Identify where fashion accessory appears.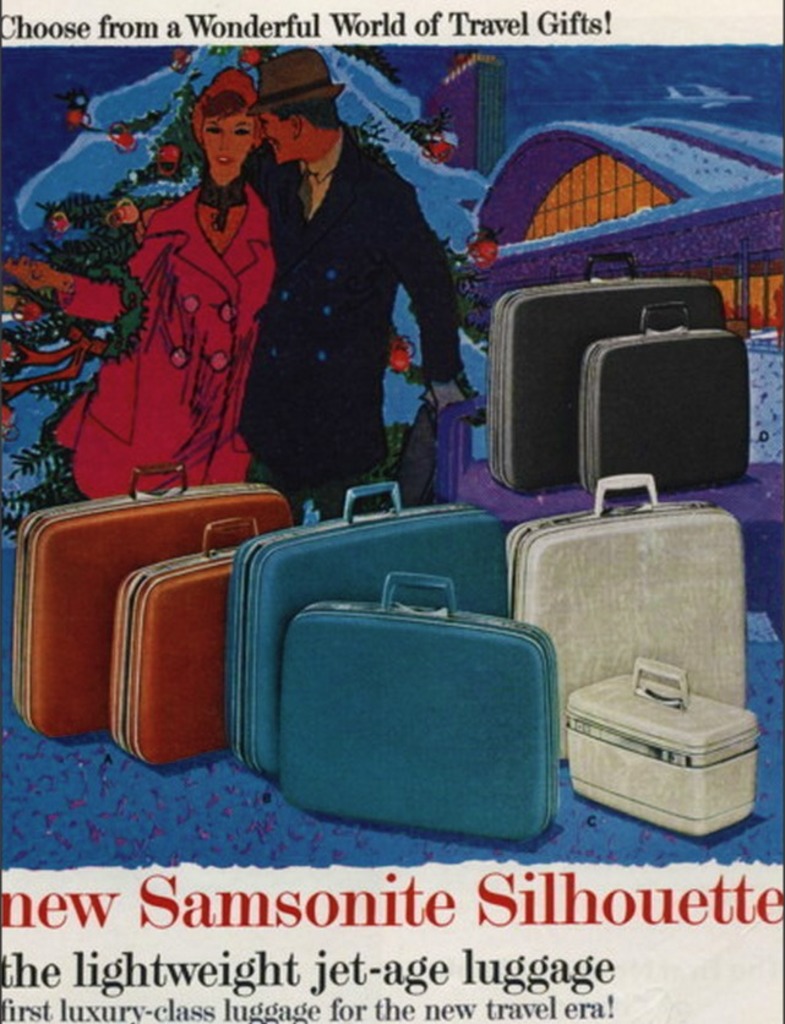
Appears at (x1=189, y1=65, x2=258, y2=143).
